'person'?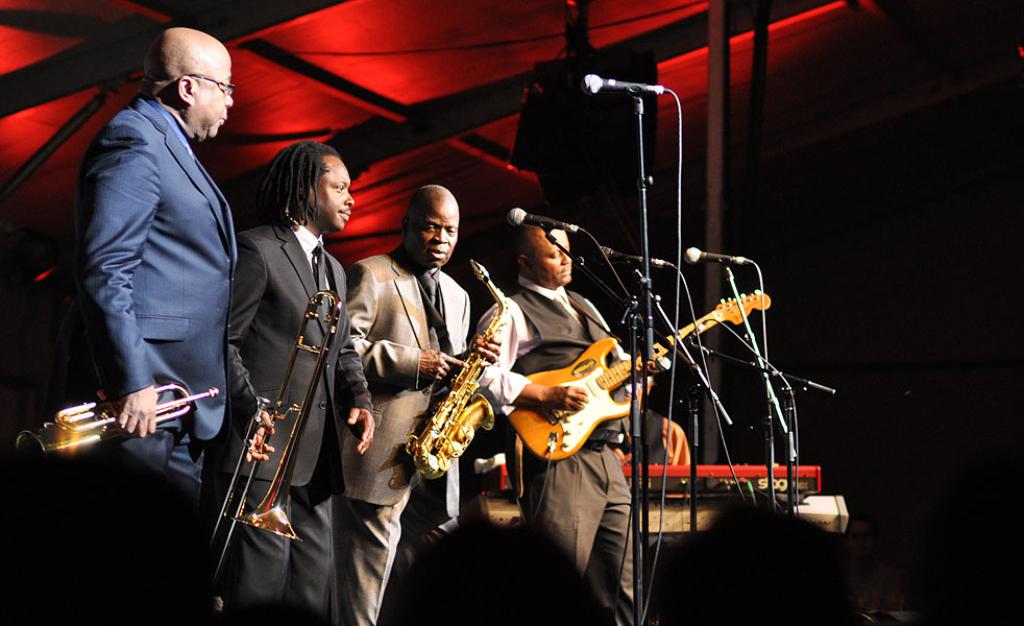
44,0,242,601
